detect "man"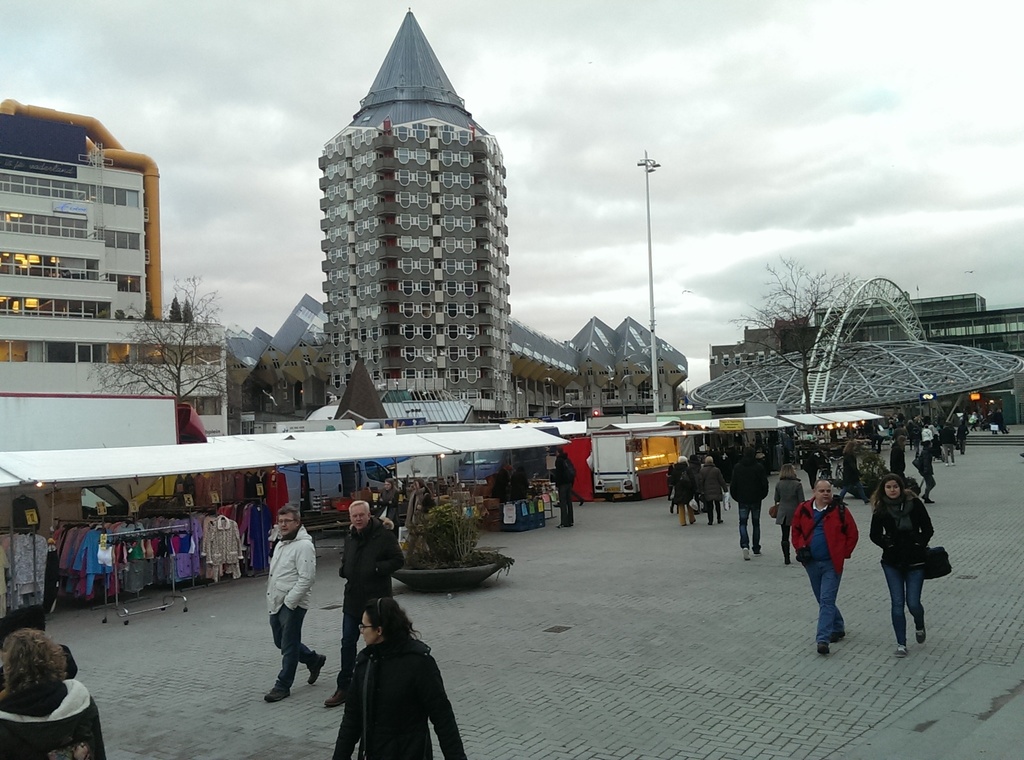
locate(897, 410, 904, 425)
